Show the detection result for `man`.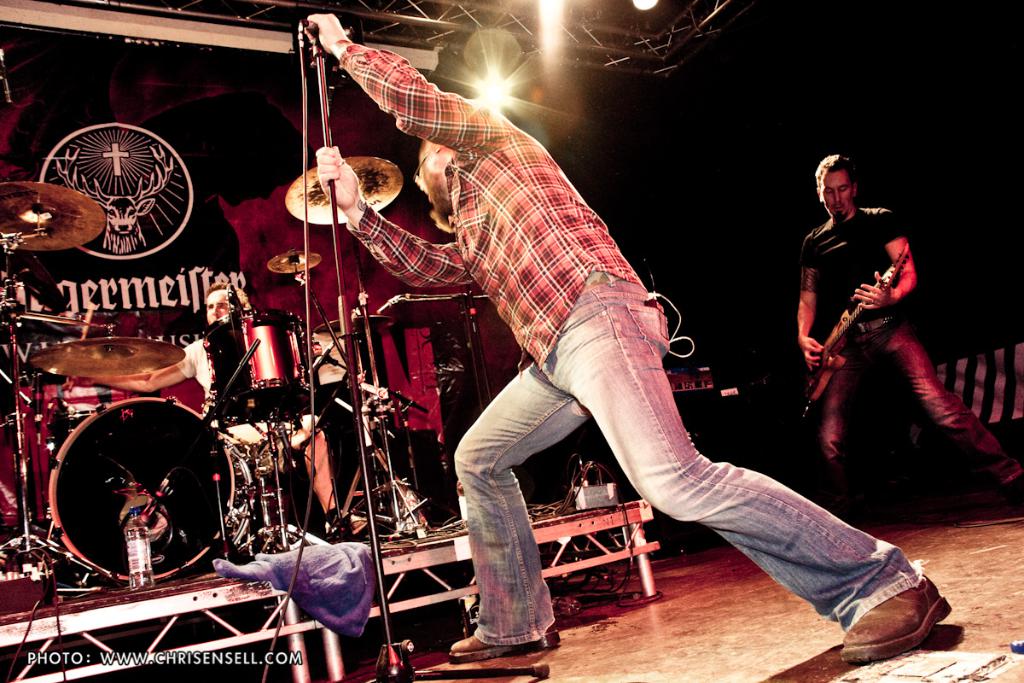
bbox(61, 282, 369, 540).
